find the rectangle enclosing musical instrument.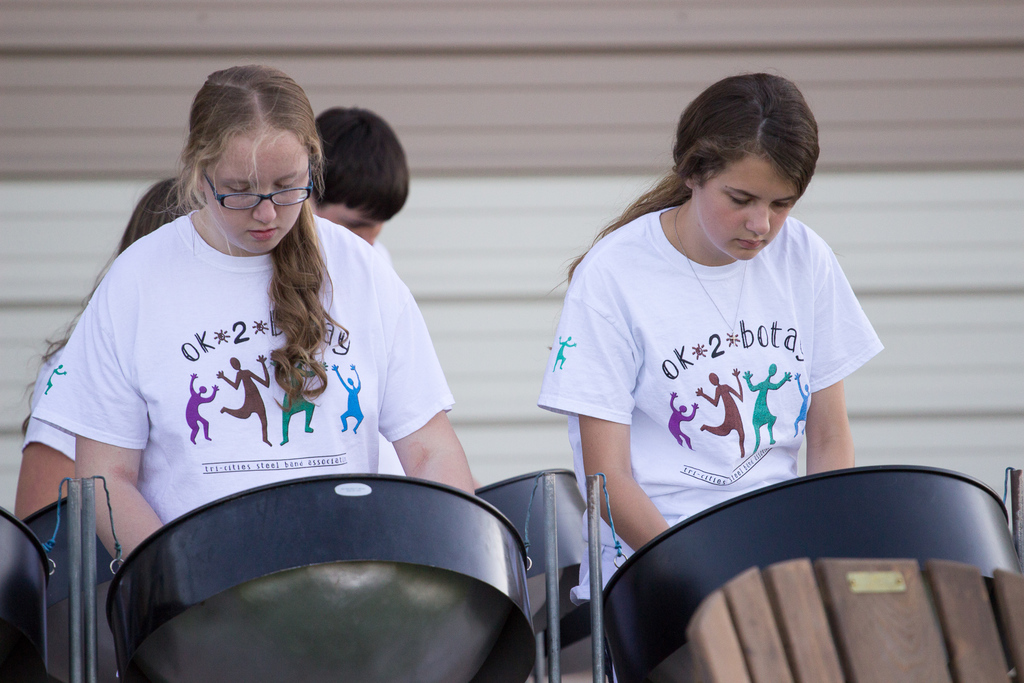
locate(107, 465, 530, 682).
